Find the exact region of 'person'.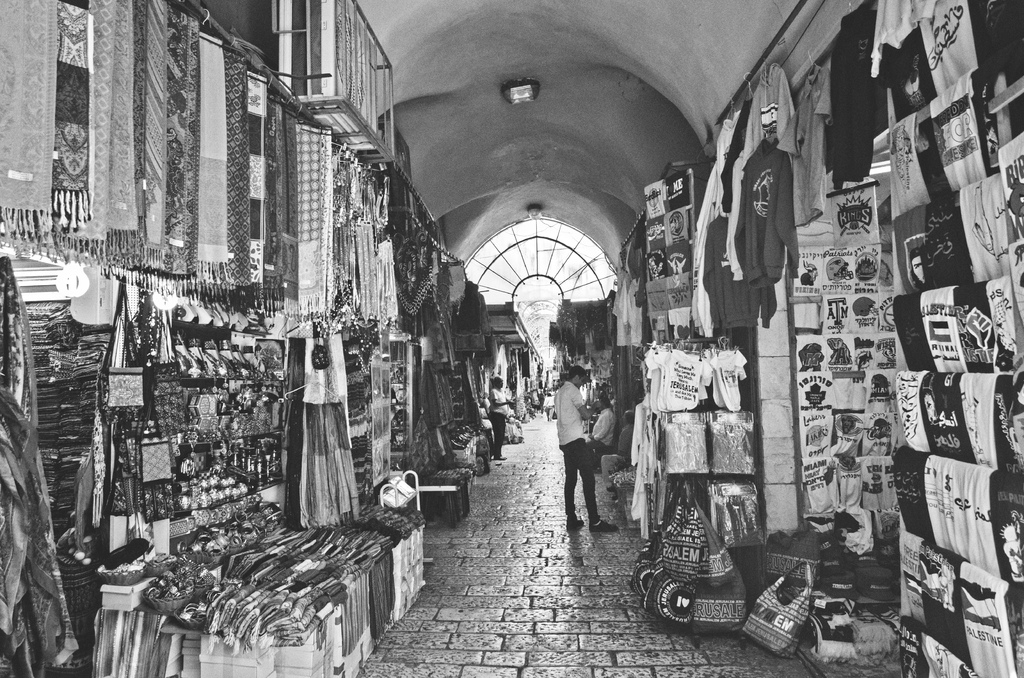
Exact region: l=540, t=385, r=556, b=425.
